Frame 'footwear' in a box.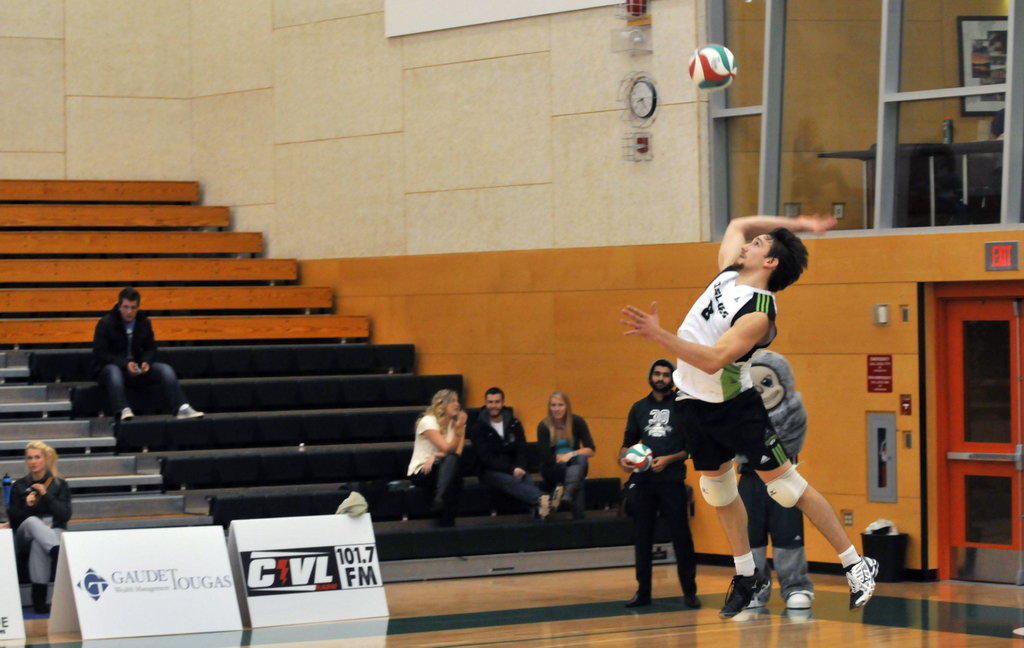
(left=630, top=582, right=645, bottom=604).
